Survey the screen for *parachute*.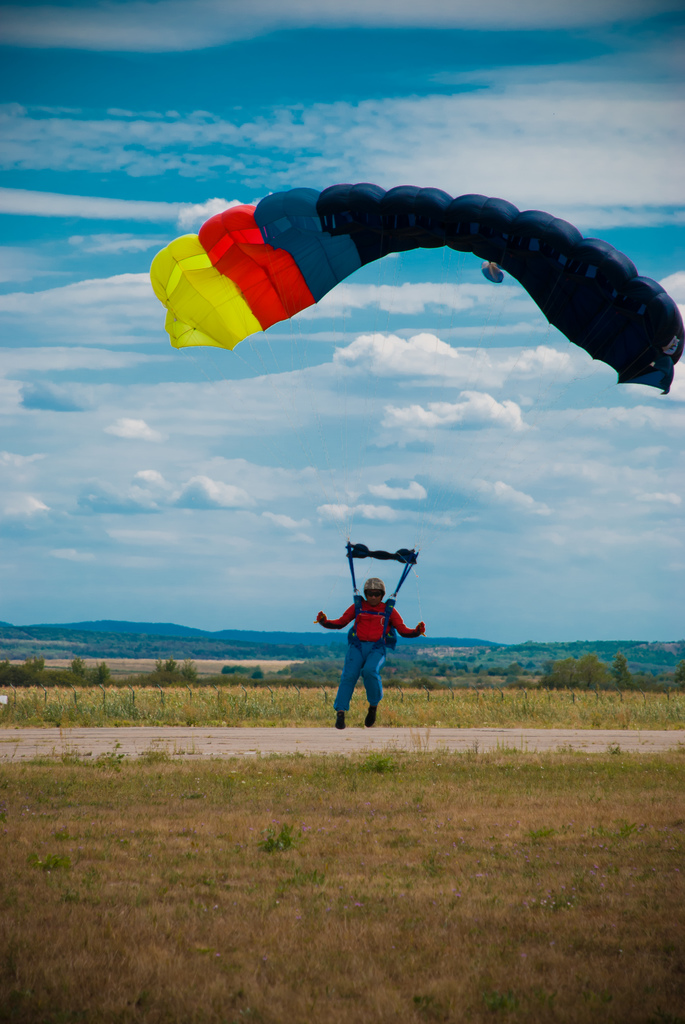
Survey found: [left=148, top=183, right=684, bottom=609].
